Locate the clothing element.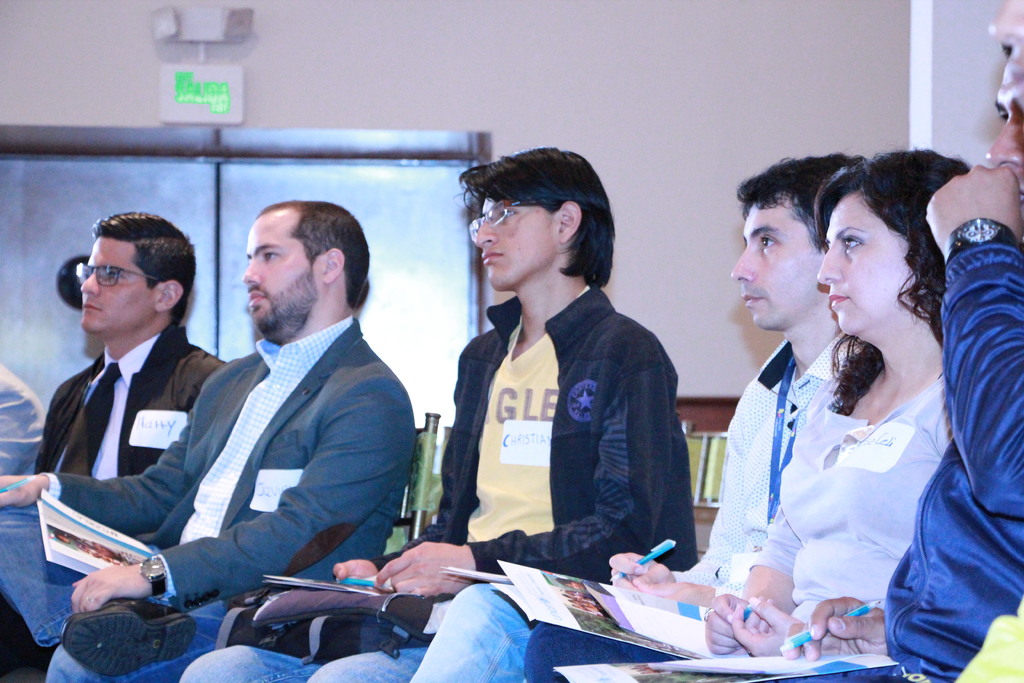
Element bbox: 13/319/241/680.
